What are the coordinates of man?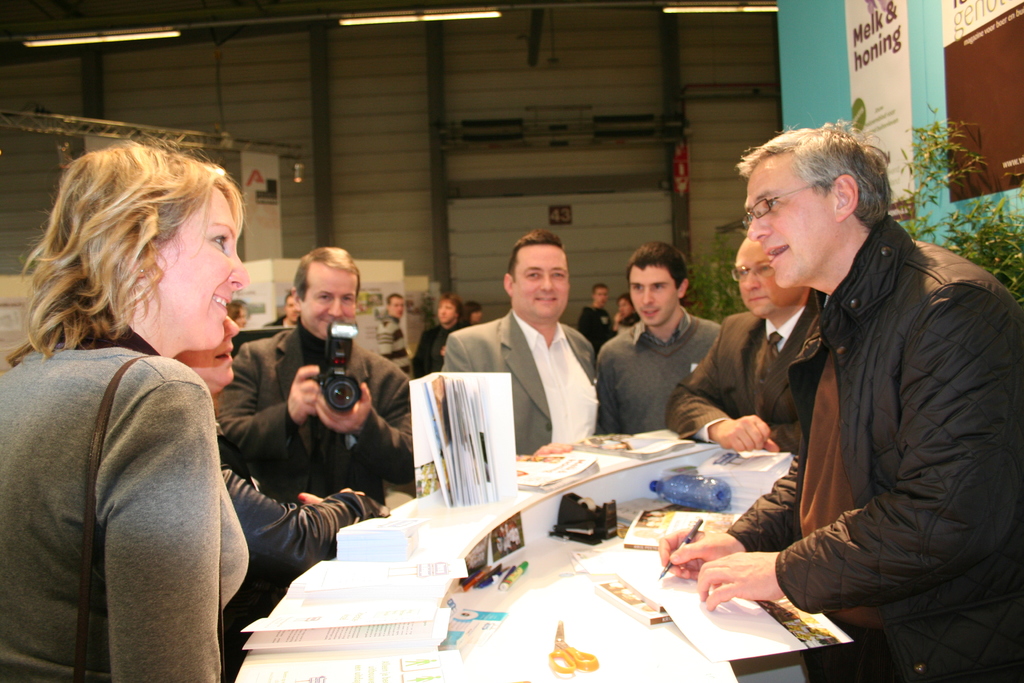
378:294:410:374.
